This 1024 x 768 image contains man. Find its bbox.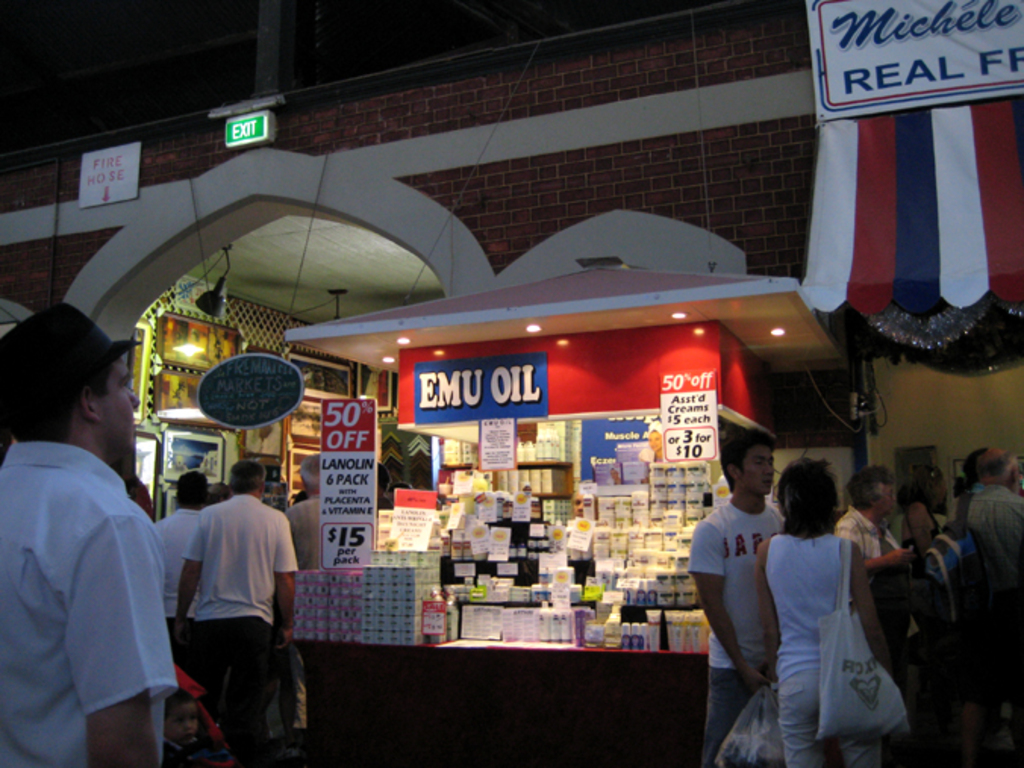
l=170, t=453, r=304, b=766.
